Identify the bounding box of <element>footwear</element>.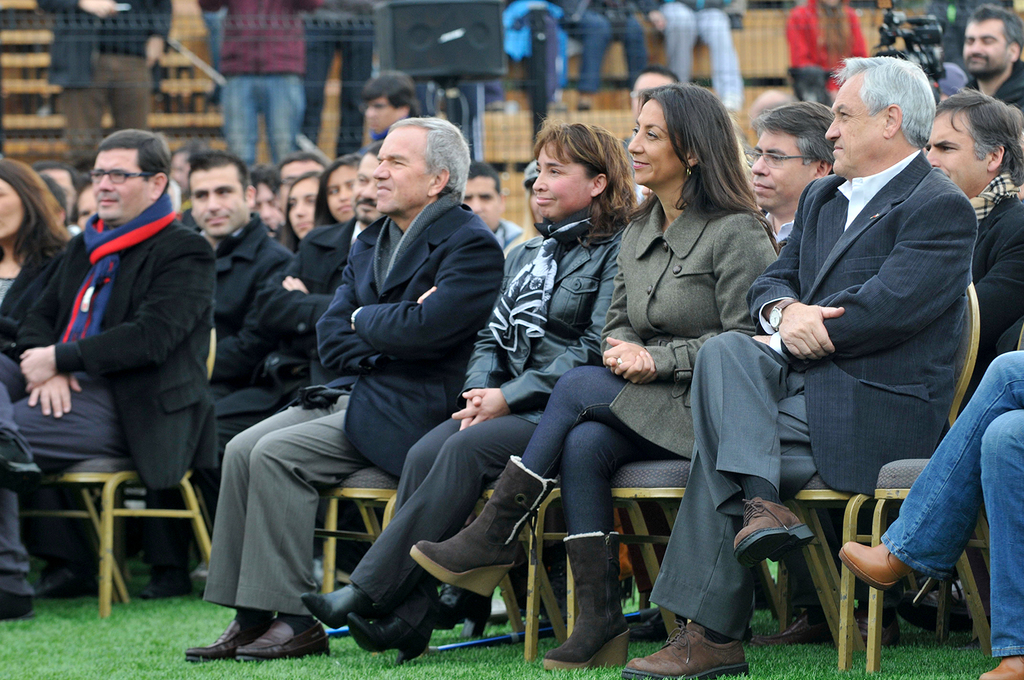
(left=341, top=598, right=434, bottom=660).
